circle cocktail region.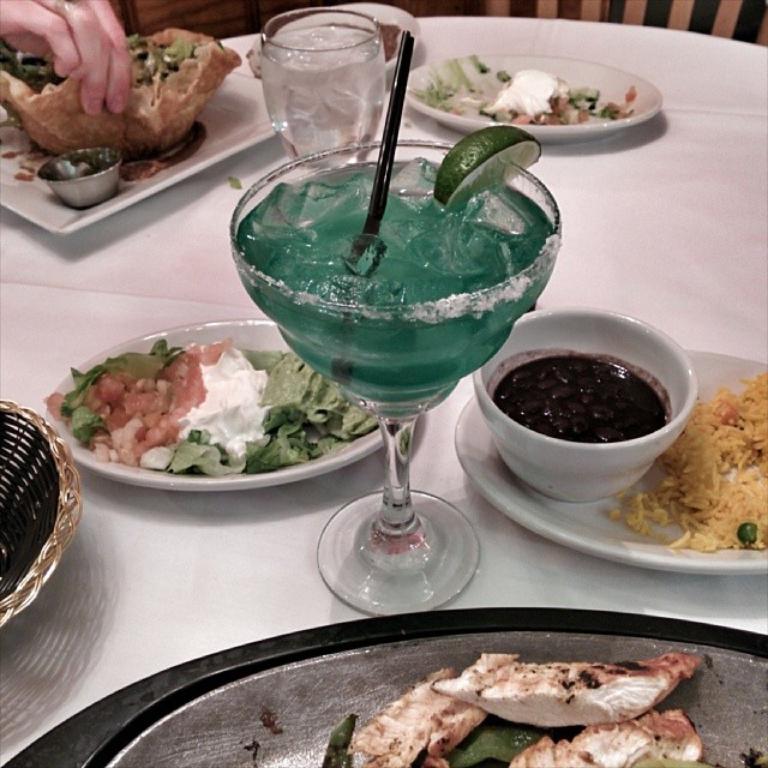
Region: [226,28,564,617].
